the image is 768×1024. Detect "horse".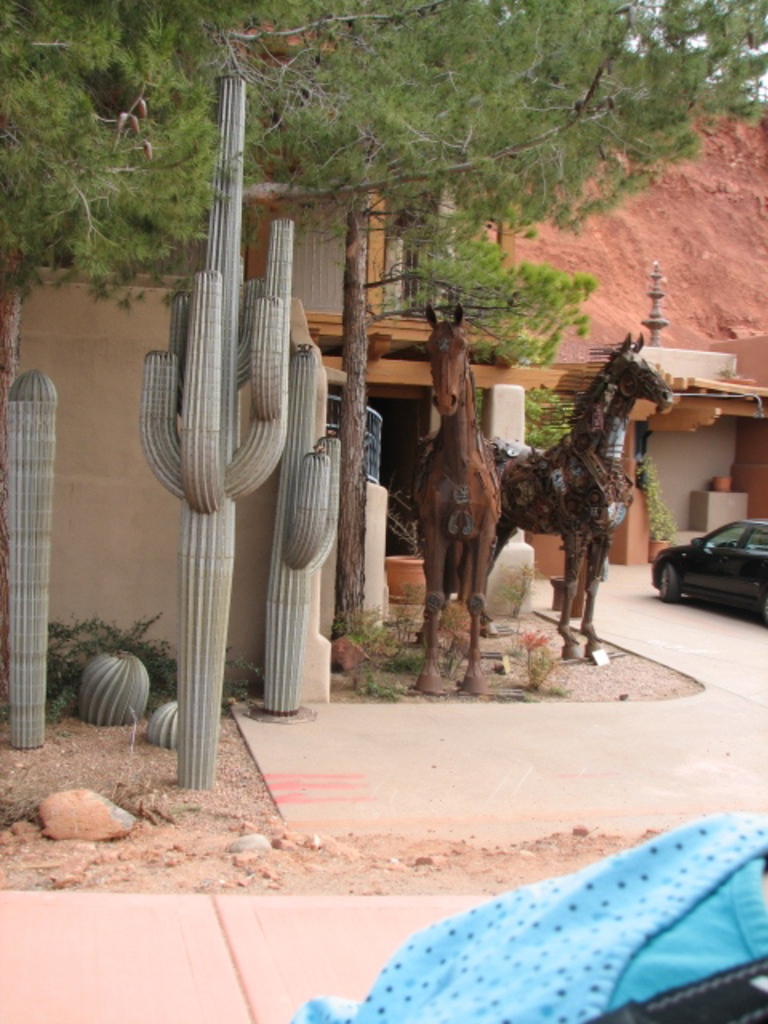
Detection: bbox=(442, 331, 677, 667).
